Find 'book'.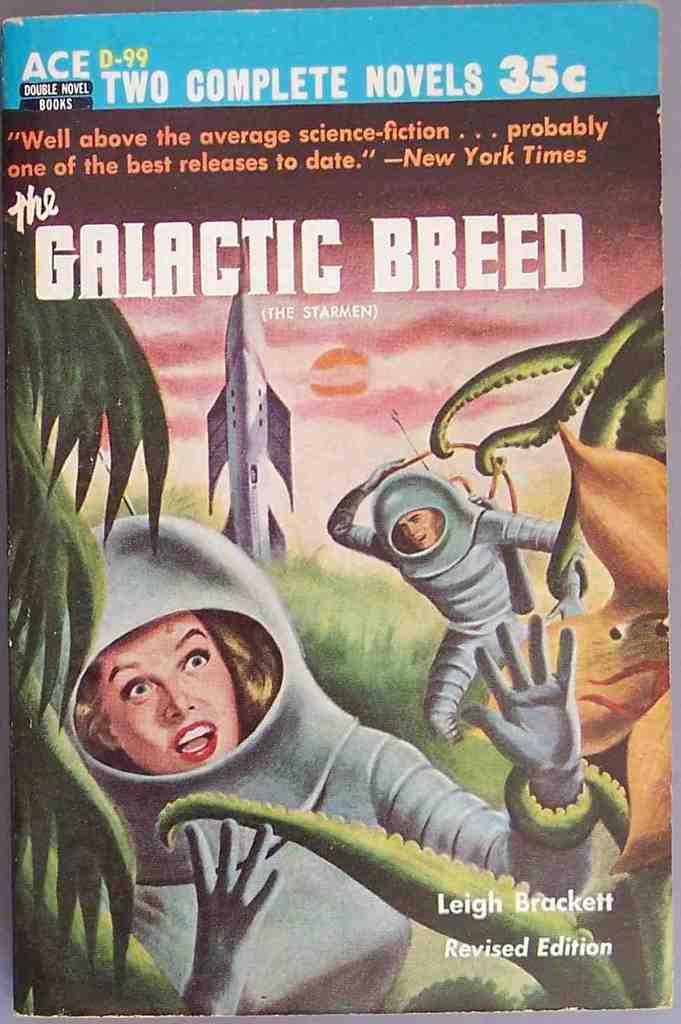
(x1=0, y1=3, x2=678, y2=1023).
